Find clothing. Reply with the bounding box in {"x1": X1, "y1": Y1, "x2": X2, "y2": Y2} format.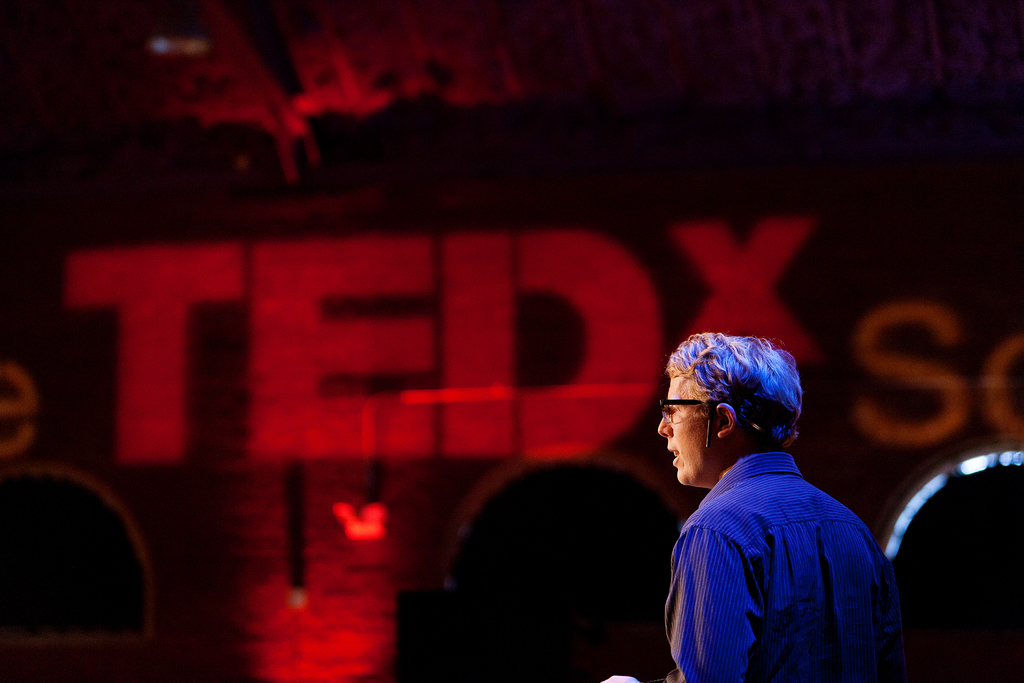
{"x1": 662, "y1": 418, "x2": 903, "y2": 677}.
